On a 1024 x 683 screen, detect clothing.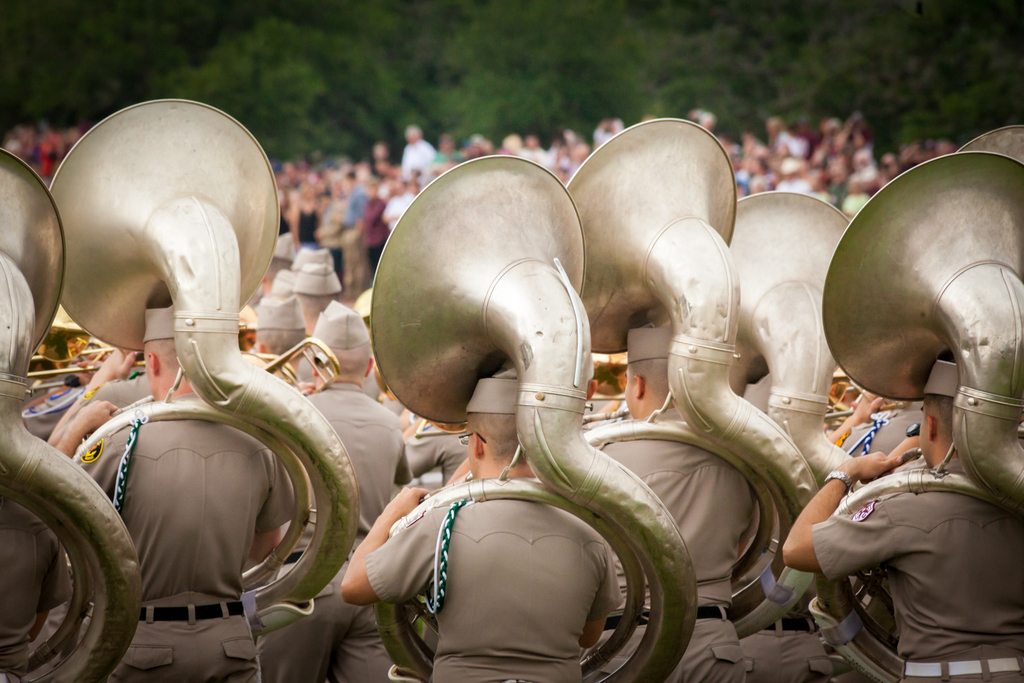
[17,386,247,682].
